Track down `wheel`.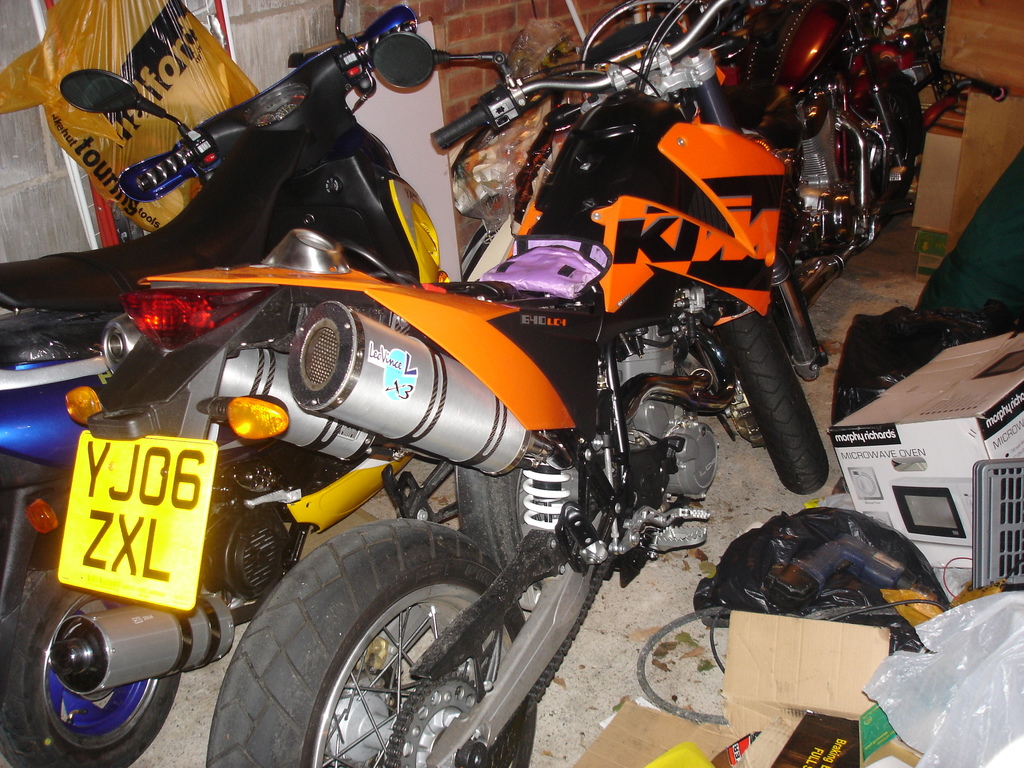
Tracked to 851 76 916 216.
